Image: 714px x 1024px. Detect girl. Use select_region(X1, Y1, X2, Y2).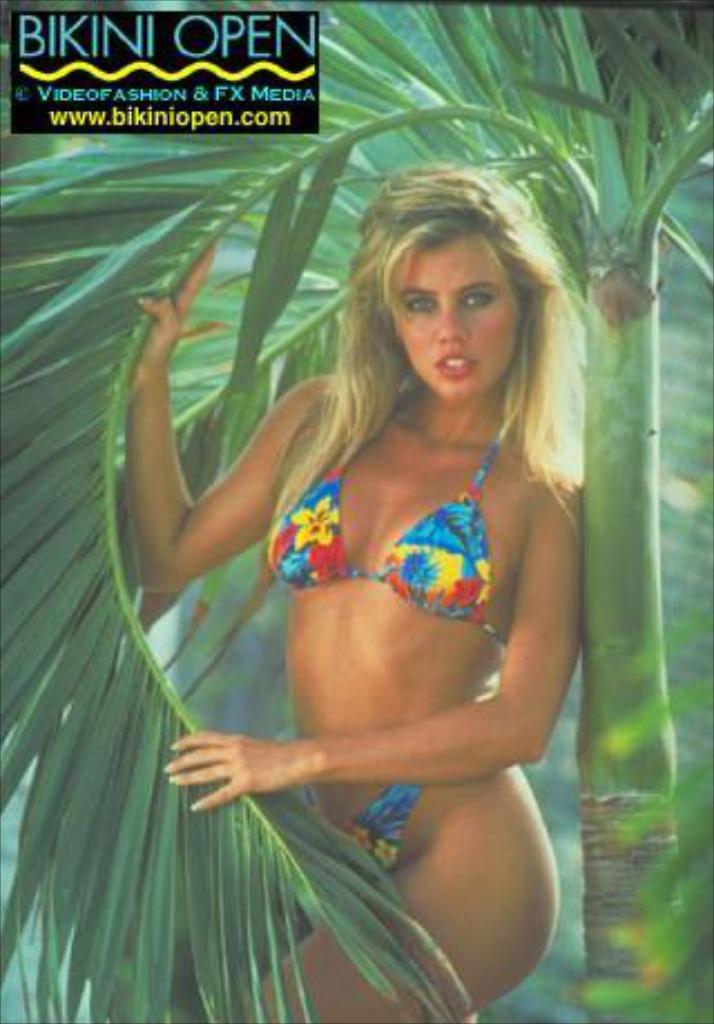
select_region(136, 156, 582, 1022).
